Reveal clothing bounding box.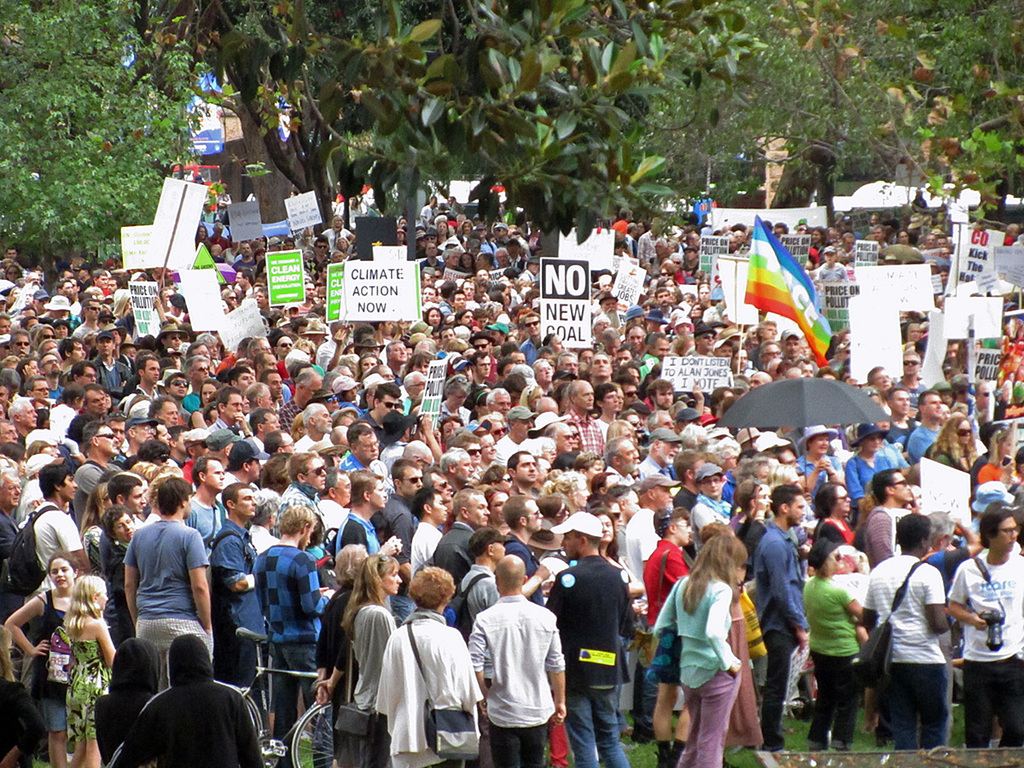
Revealed: box=[565, 409, 608, 455].
